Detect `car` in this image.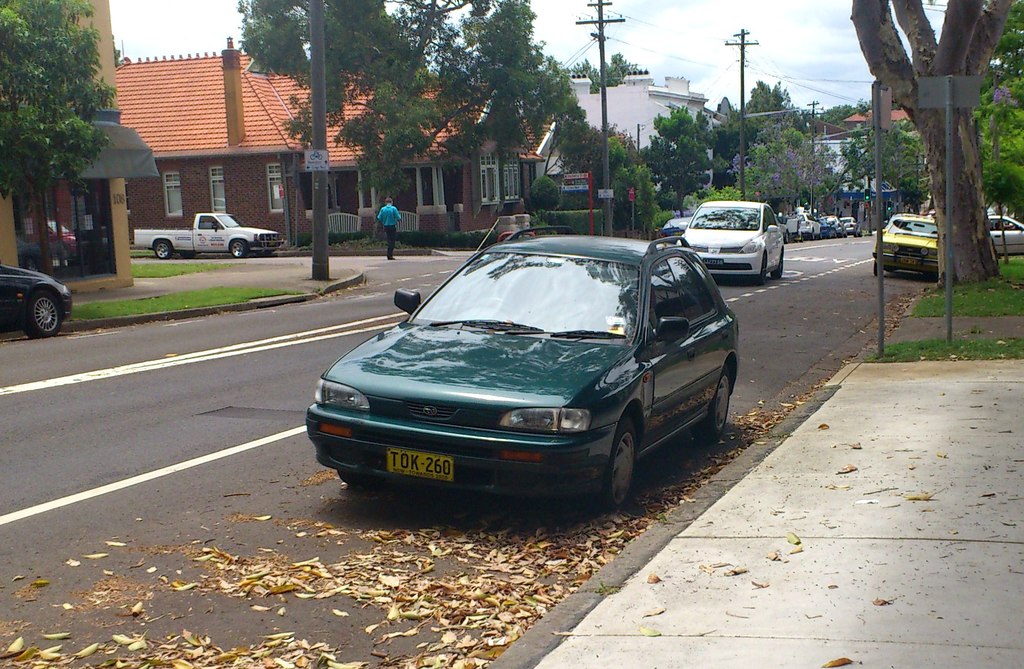
Detection: 872 212 938 275.
